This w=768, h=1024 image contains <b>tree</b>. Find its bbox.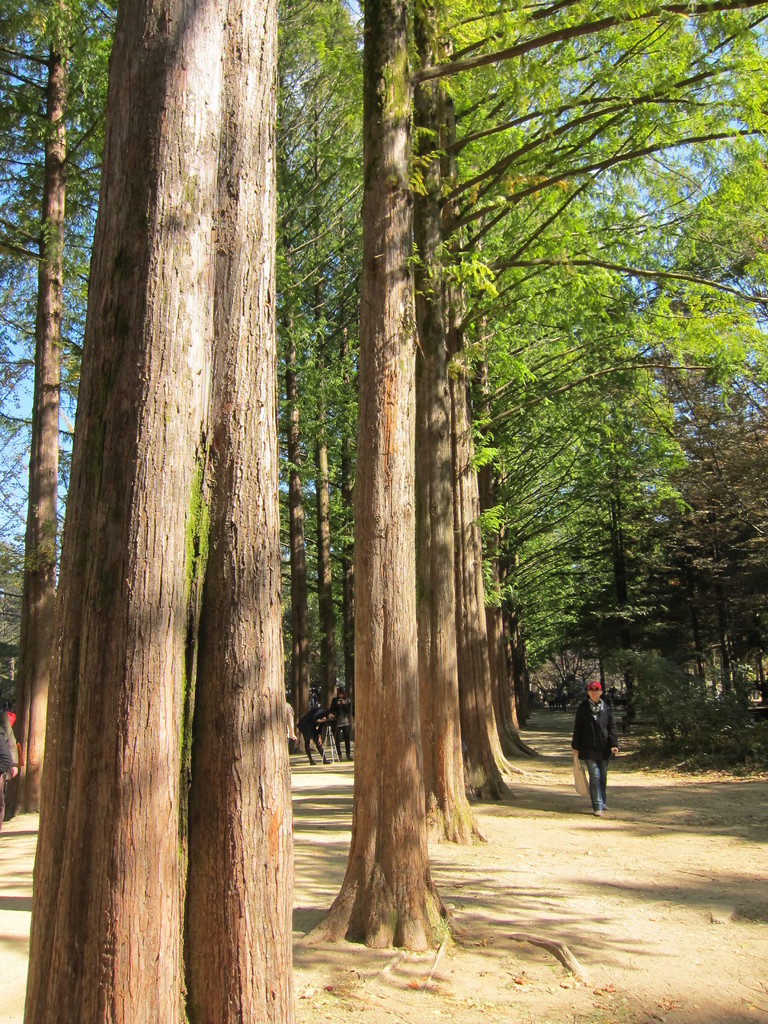
[14, 0, 312, 1023].
